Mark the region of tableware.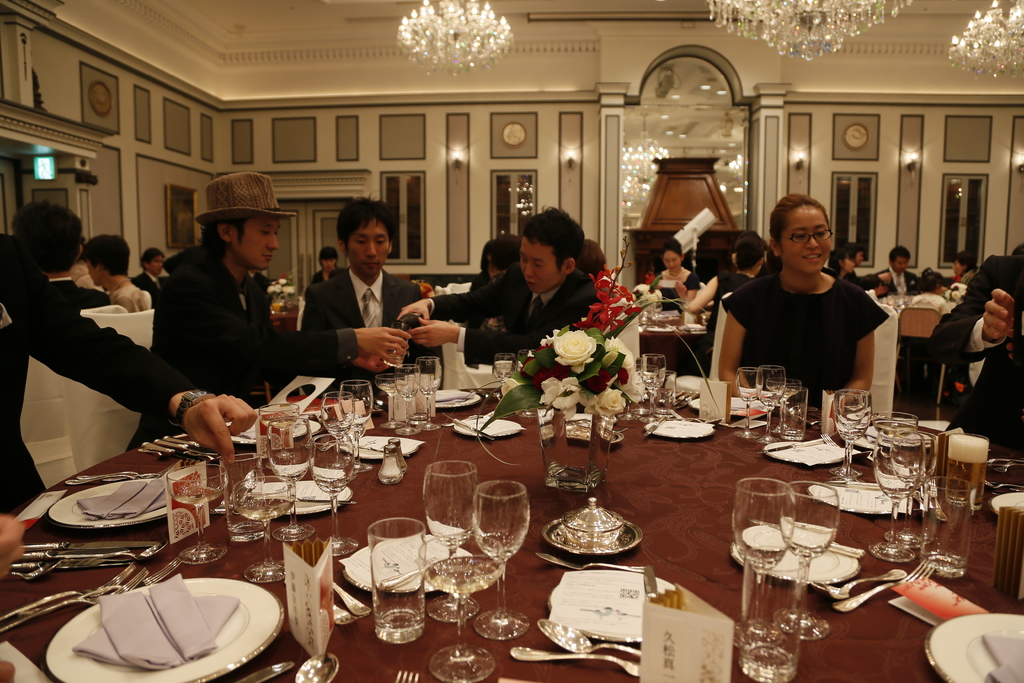
Region: BBox(394, 364, 417, 434).
